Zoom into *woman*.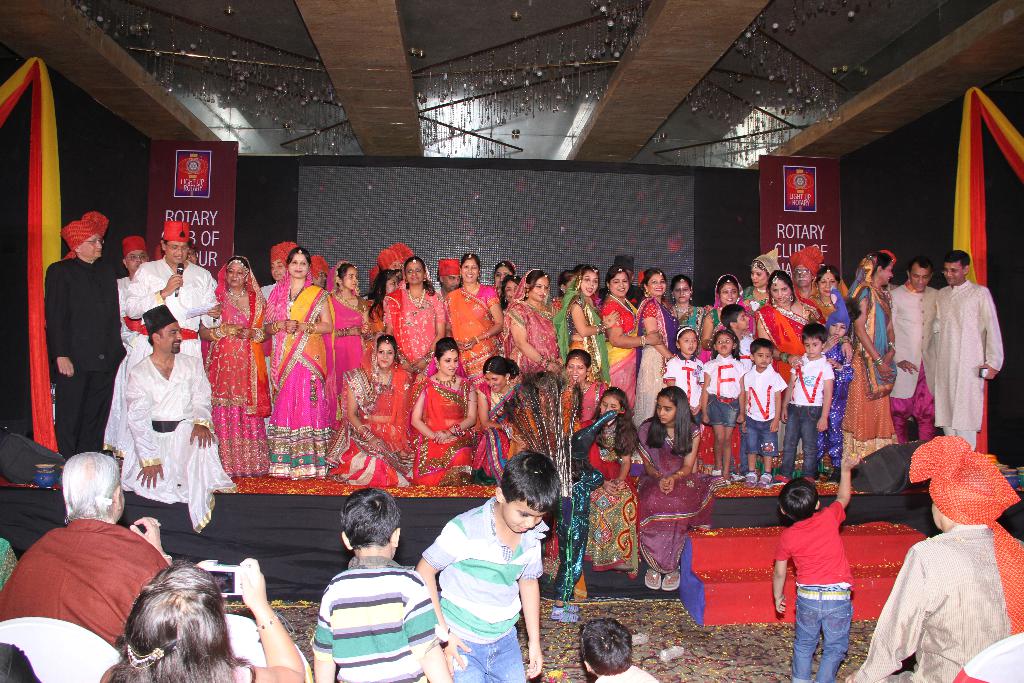
Zoom target: box=[557, 258, 614, 382].
